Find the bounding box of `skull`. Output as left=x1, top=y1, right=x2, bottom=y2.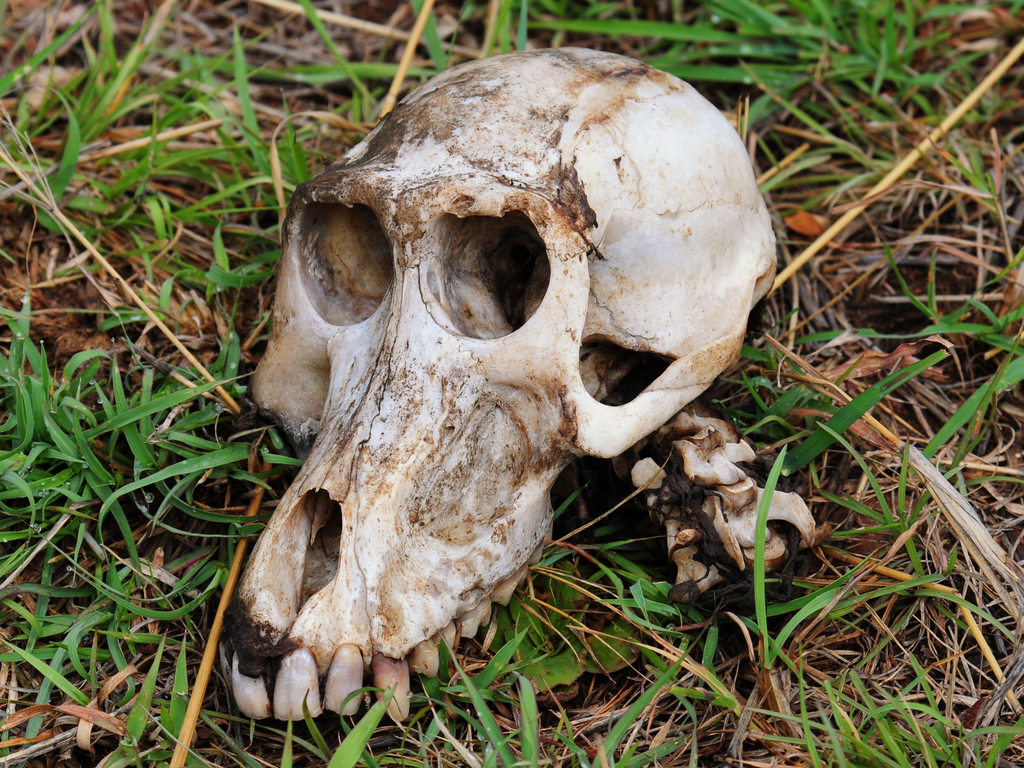
left=216, top=46, right=776, bottom=728.
